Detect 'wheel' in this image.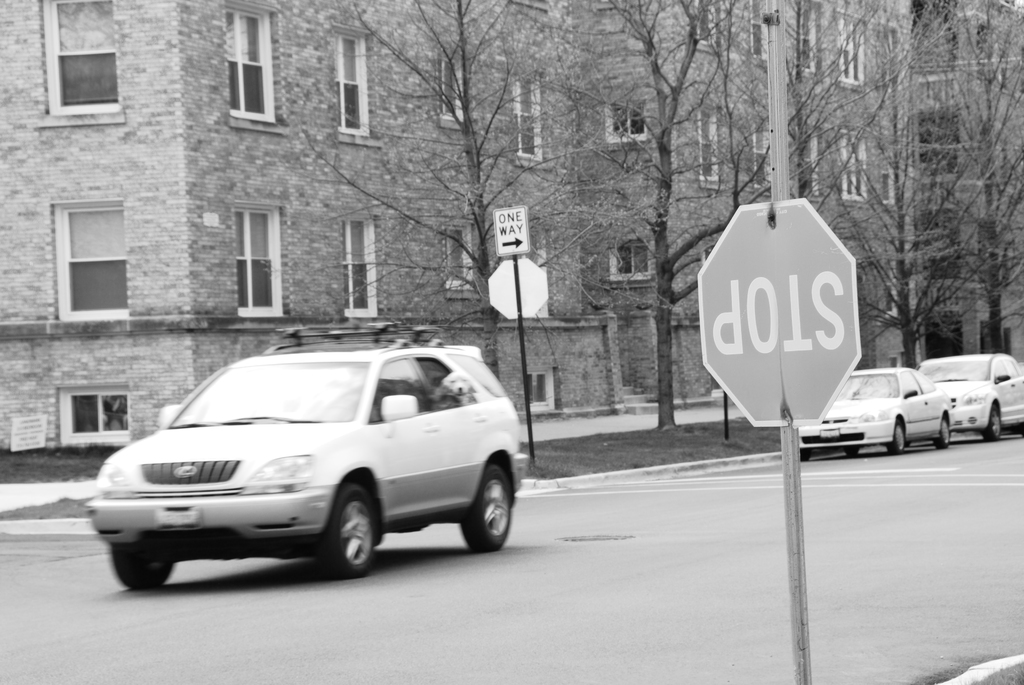
Detection: detection(459, 457, 516, 555).
